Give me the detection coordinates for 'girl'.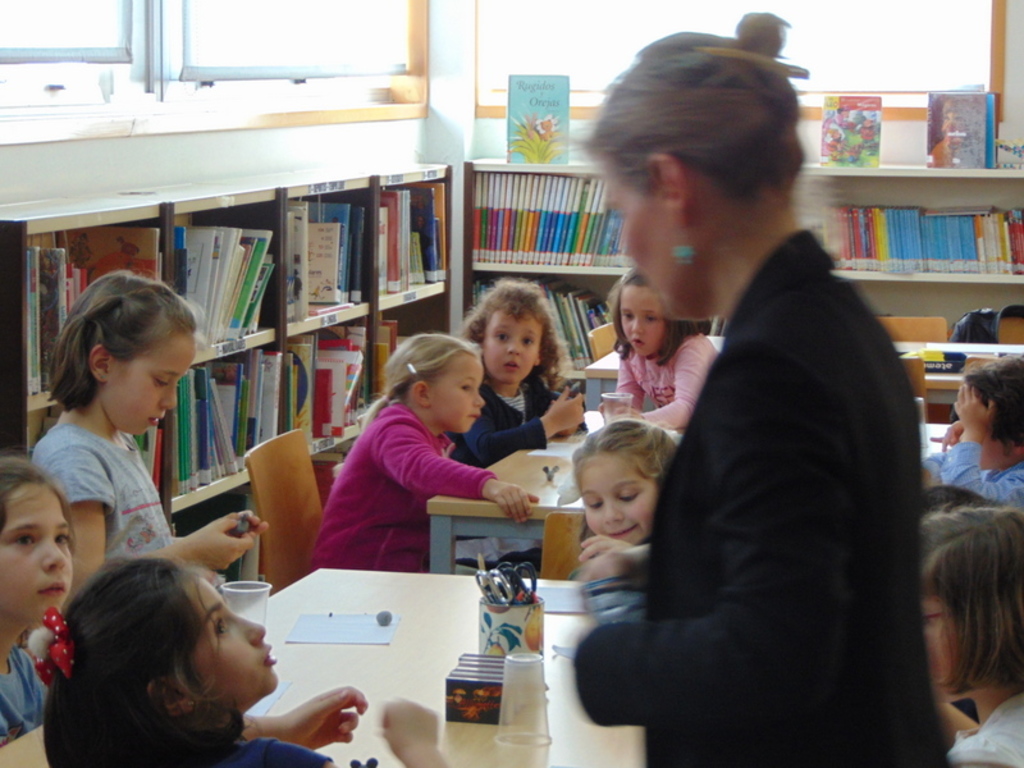
bbox(31, 270, 269, 607).
